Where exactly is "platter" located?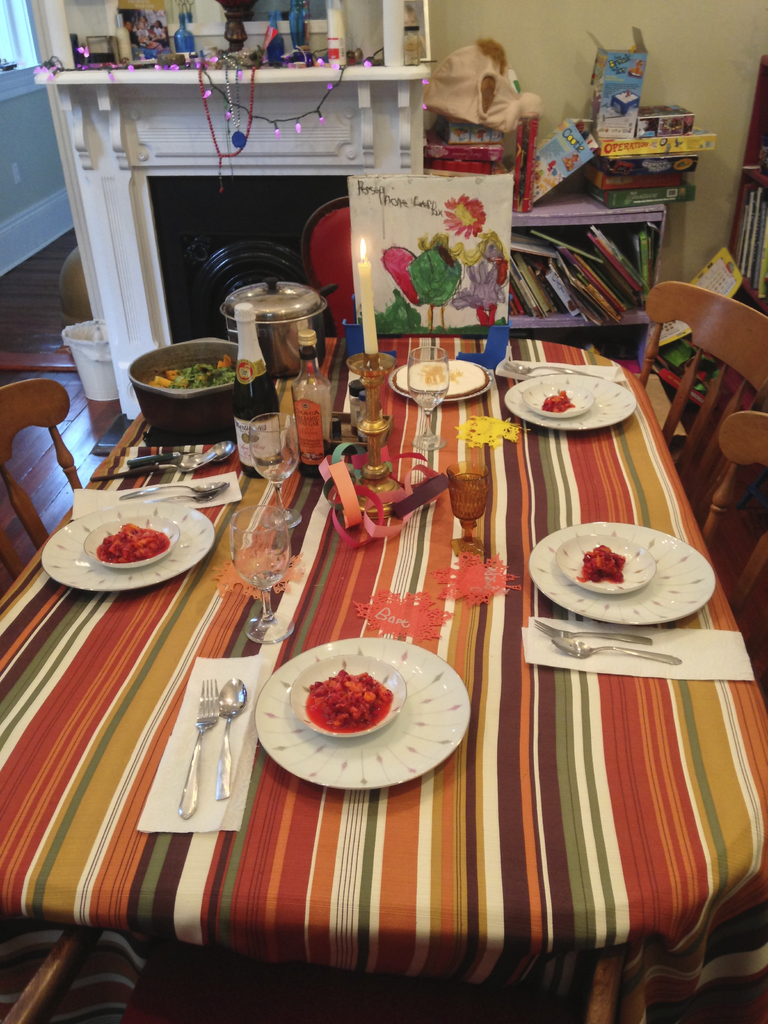
Its bounding box is Rect(506, 371, 636, 431).
